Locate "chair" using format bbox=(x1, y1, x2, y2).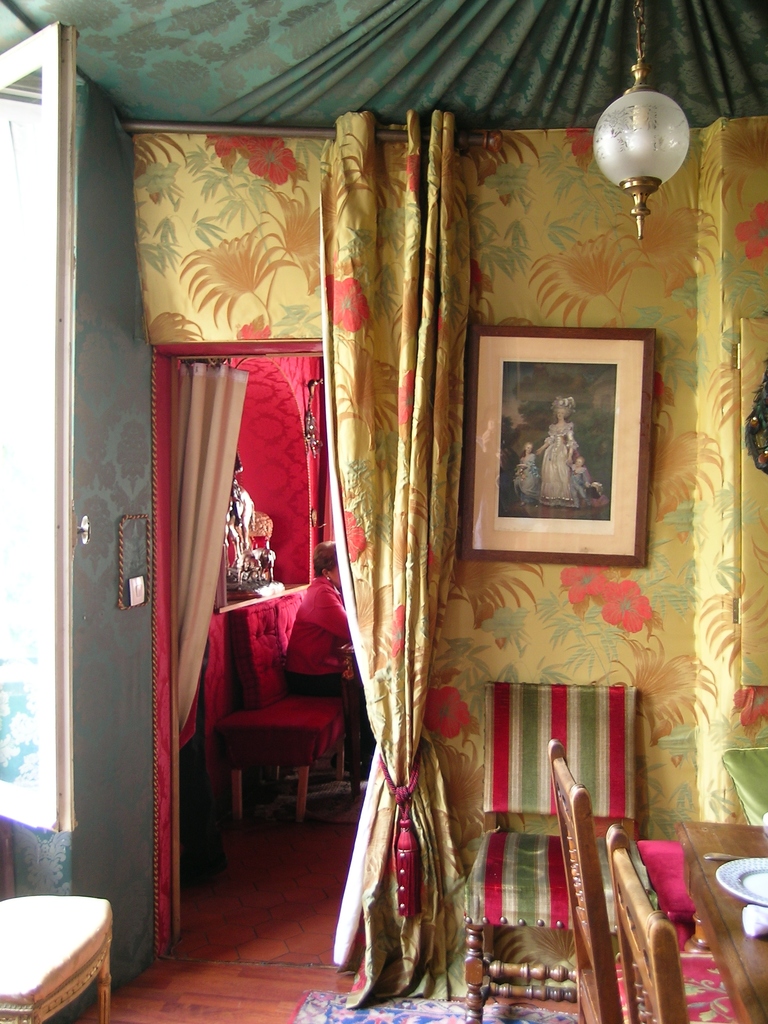
bbox=(448, 675, 650, 1023).
